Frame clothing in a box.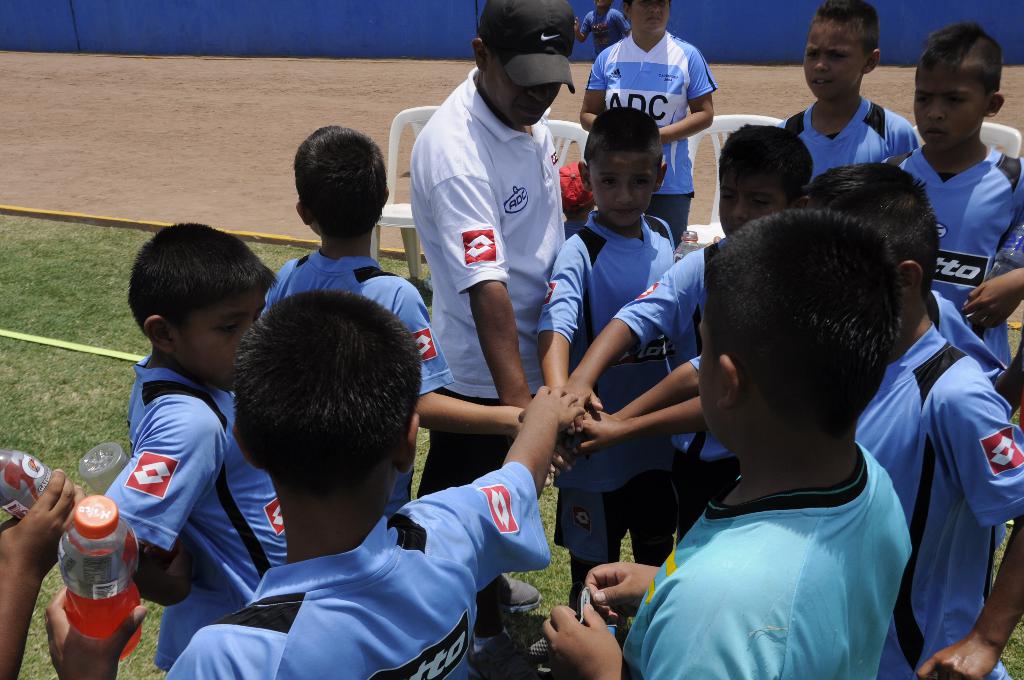
x1=173 y1=458 x2=564 y2=679.
